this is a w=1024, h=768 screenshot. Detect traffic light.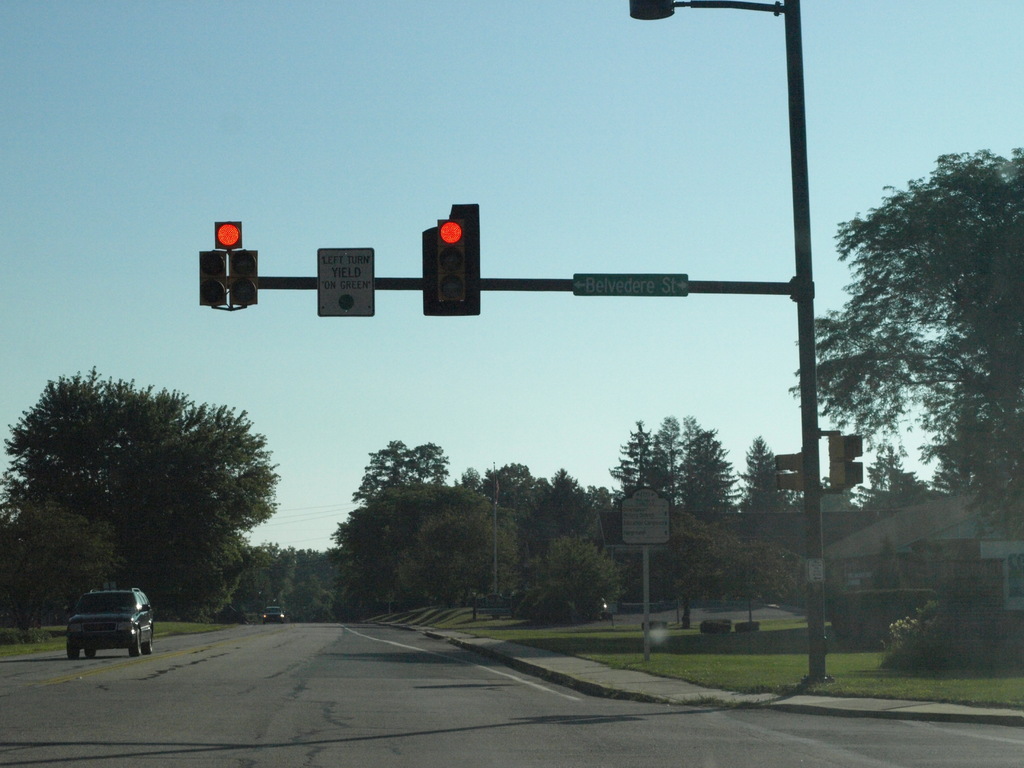
bbox(422, 201, 480, 315).
